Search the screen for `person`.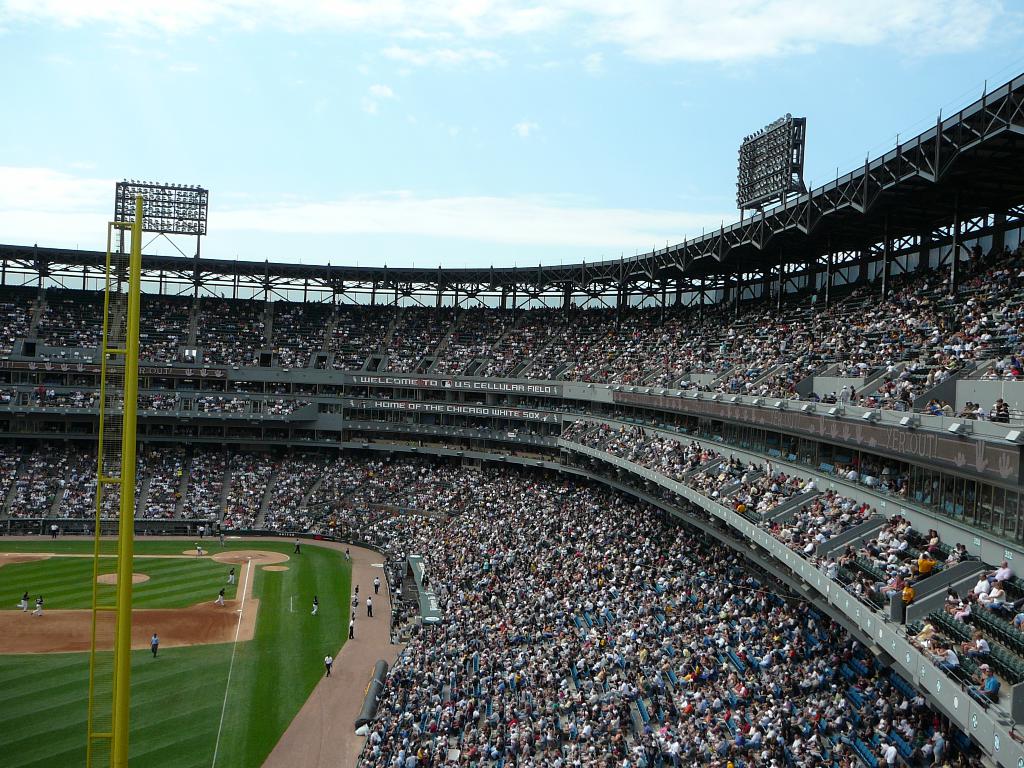
Found at box=[291, 538, 303, 554].
